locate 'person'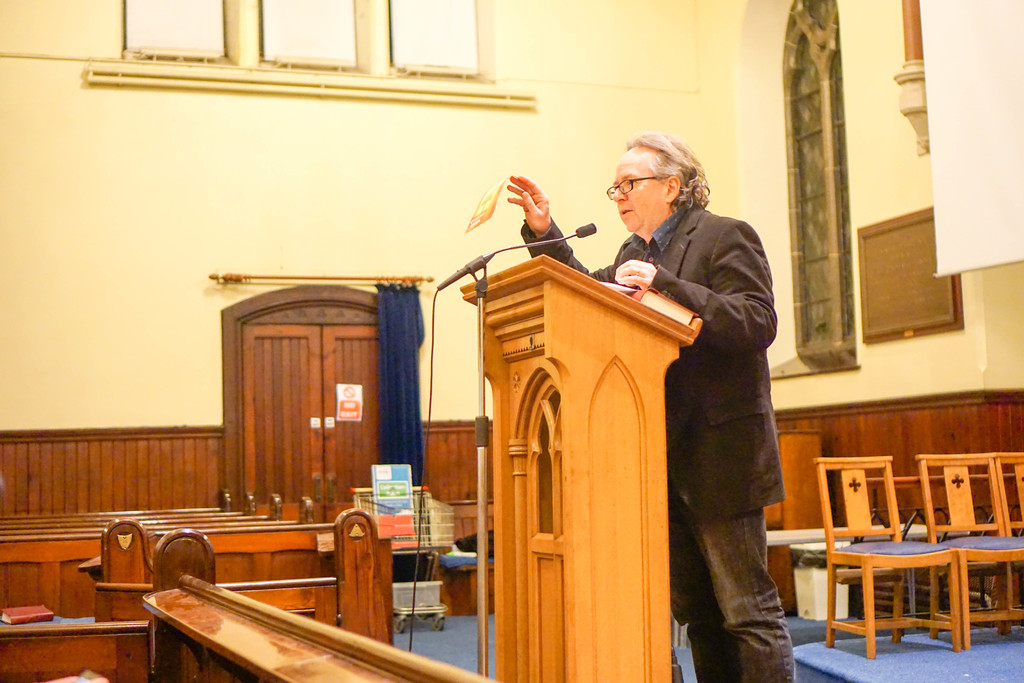
detection(509, 129, 778, 682)
